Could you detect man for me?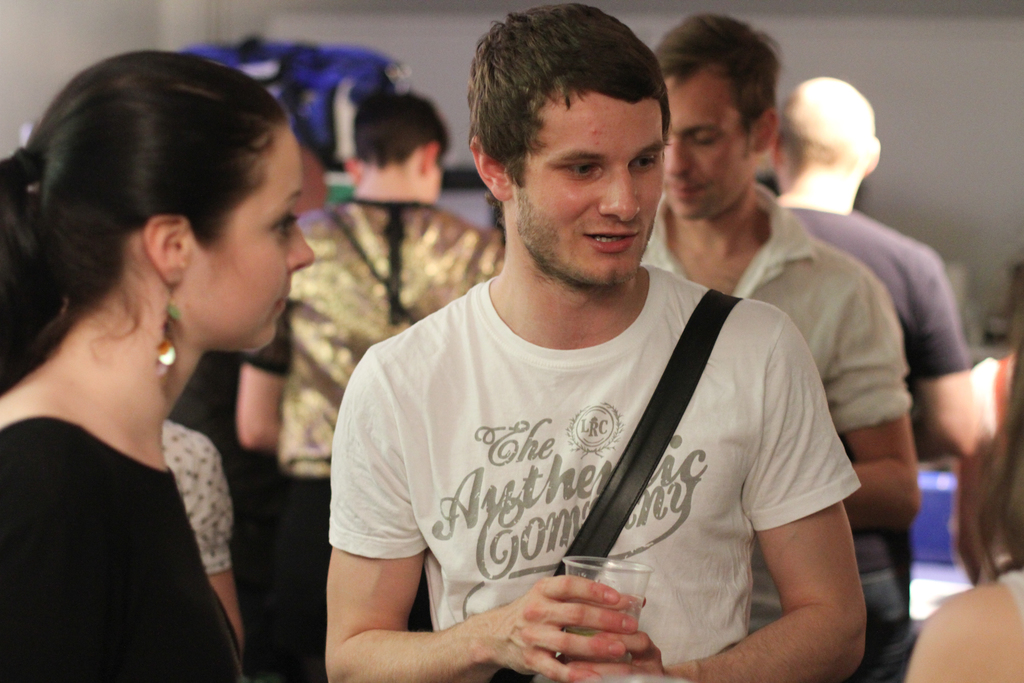
Detection result: [766, 73, 988, 591].
